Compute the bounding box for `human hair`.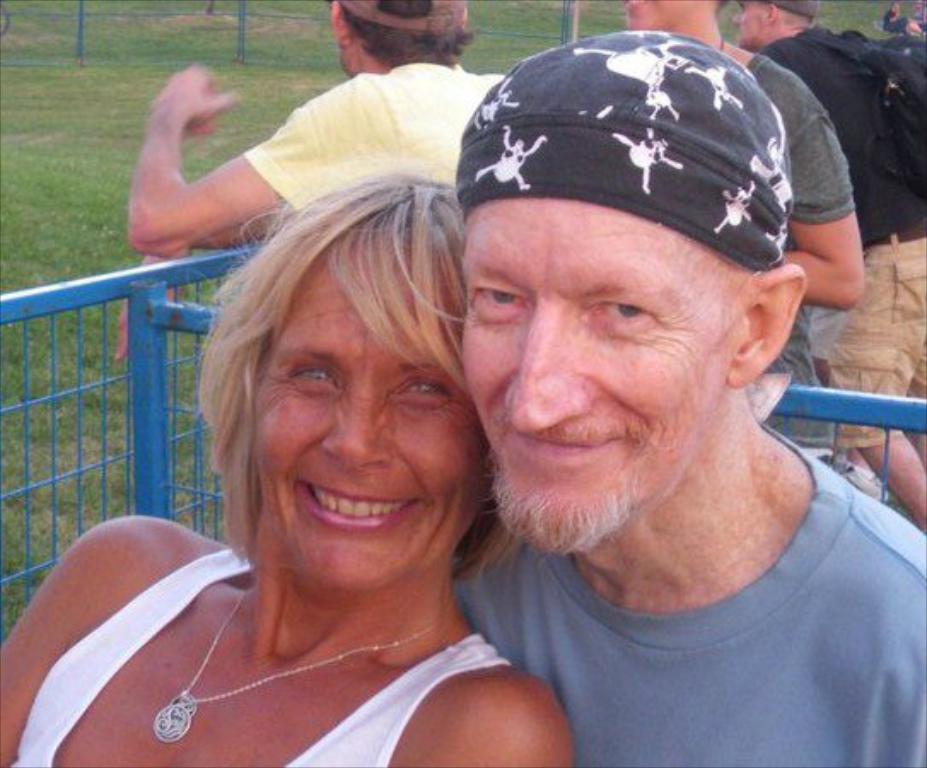
crop(708, 0, 734, 15).
